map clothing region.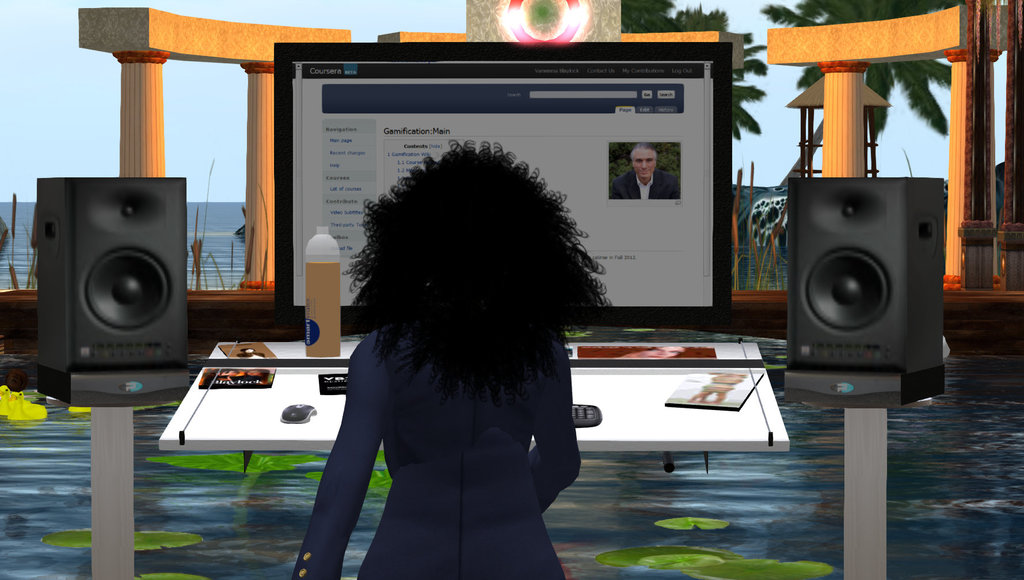
Mapped to left=610, top=172, right=683, bottom=201.
